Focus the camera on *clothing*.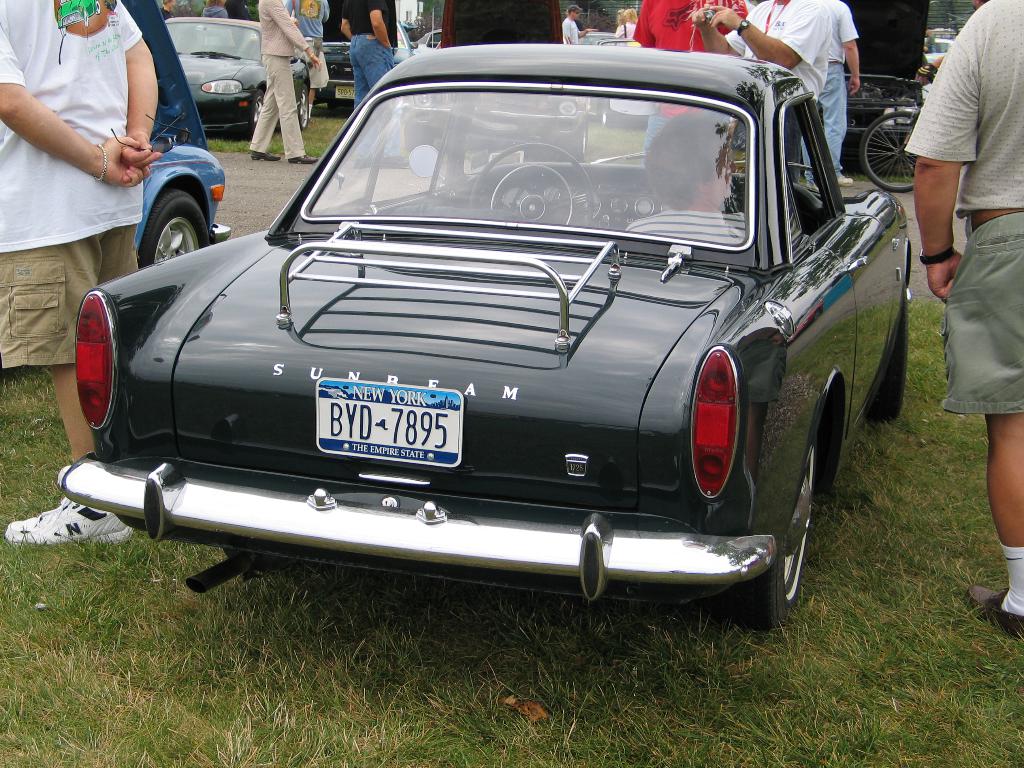
Focus region: [x1=800, y1=4, x2=852, y2=175].
